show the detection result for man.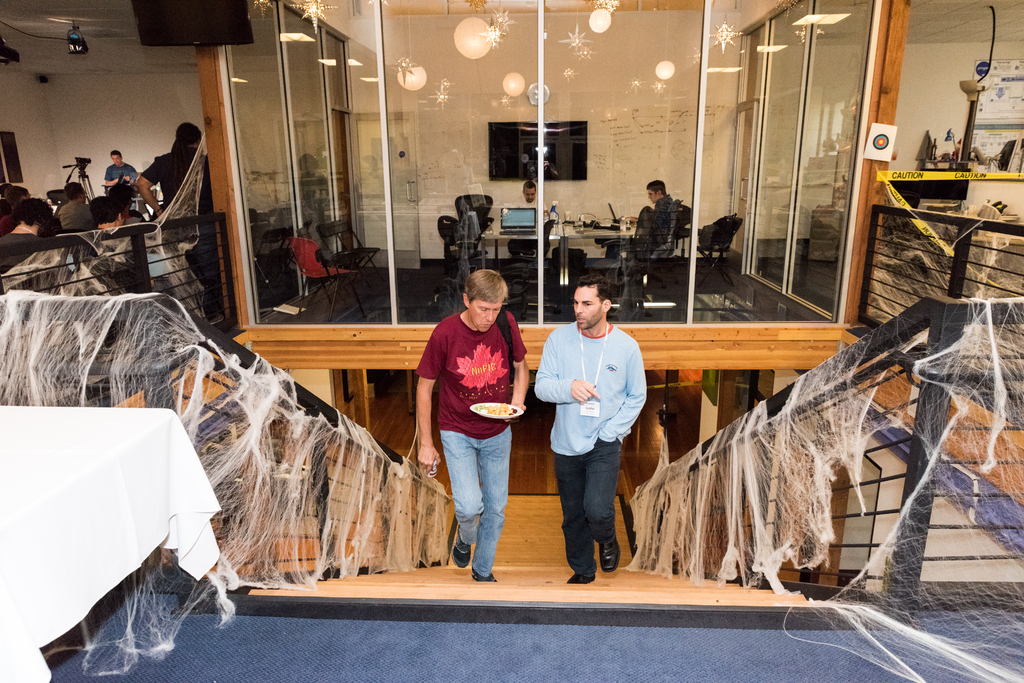
133/122/211/311.
